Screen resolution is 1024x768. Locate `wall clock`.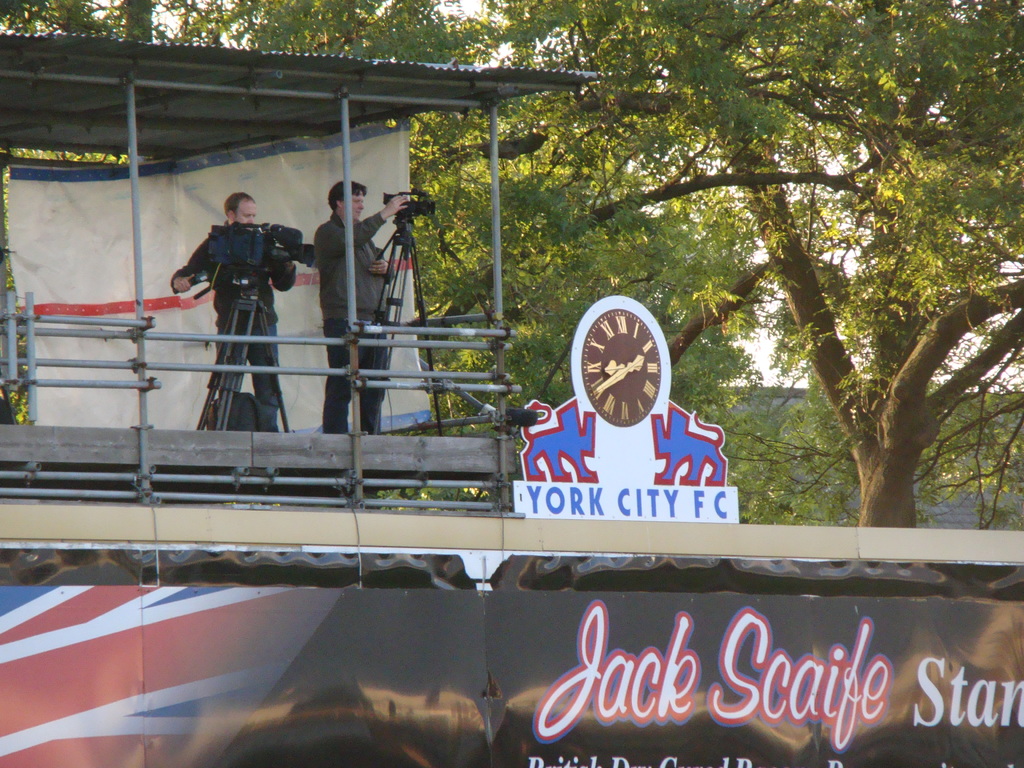
[582,307,662,426].
